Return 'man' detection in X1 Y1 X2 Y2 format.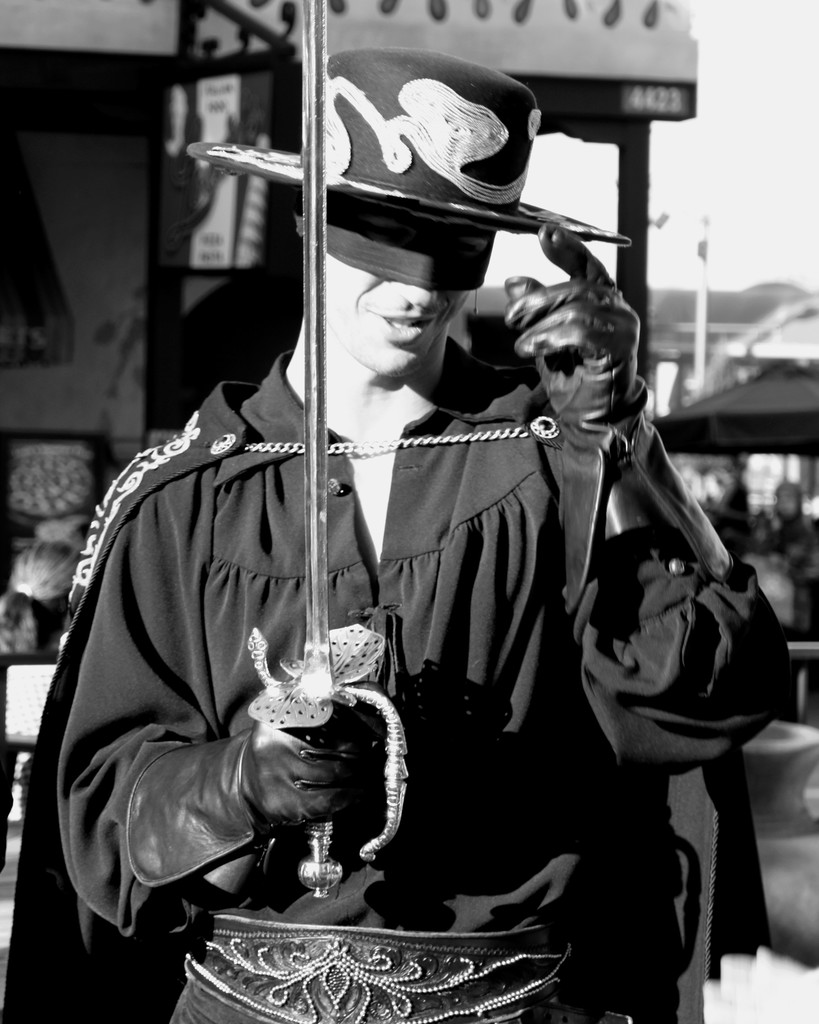
139 106 713 1007.
